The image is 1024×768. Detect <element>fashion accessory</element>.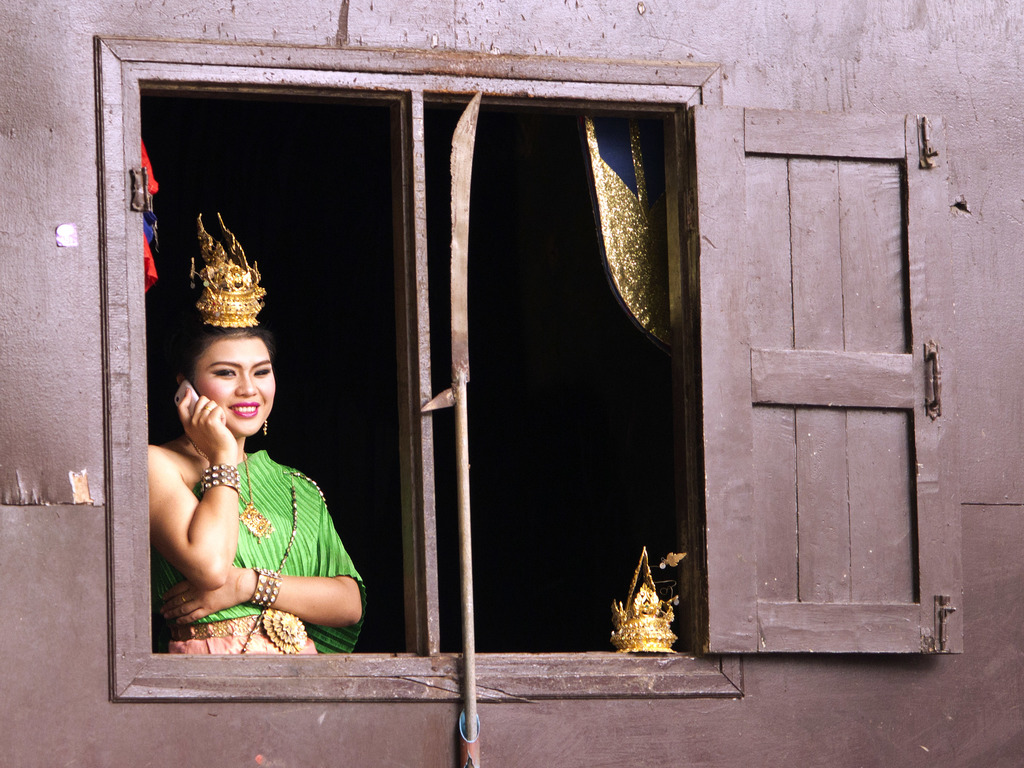
Detection: rect(242, 562, 282, 610).
